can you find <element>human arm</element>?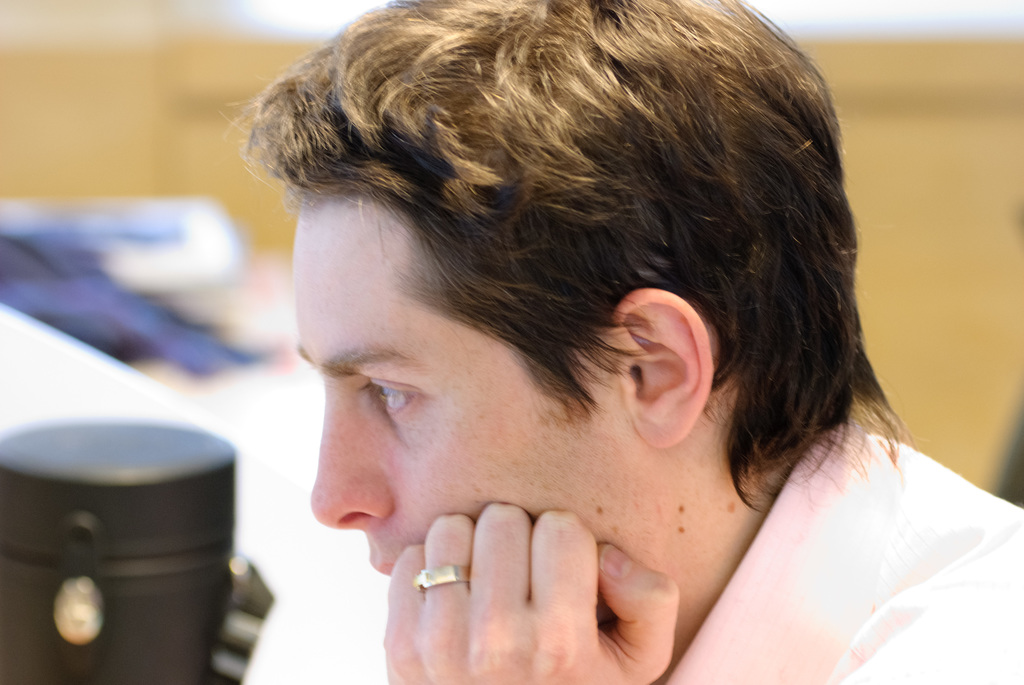
Yes, bounding box: box(378, 507, 680, 684).
